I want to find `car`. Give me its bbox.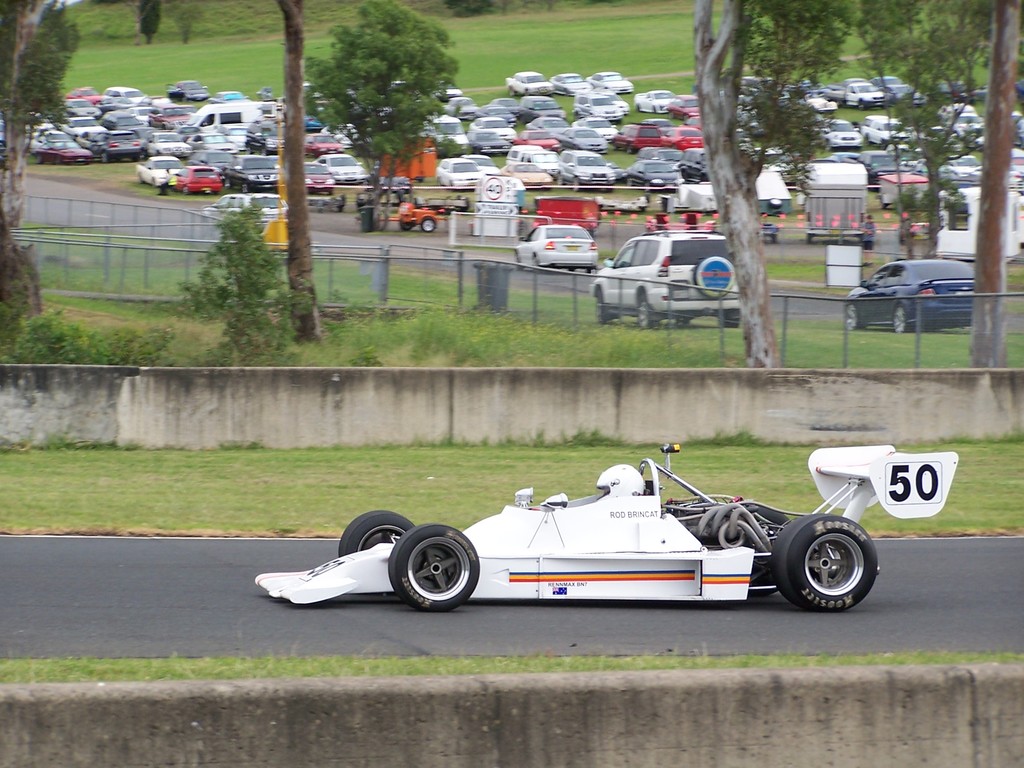
bbox=(588, 233, 752, 323).
